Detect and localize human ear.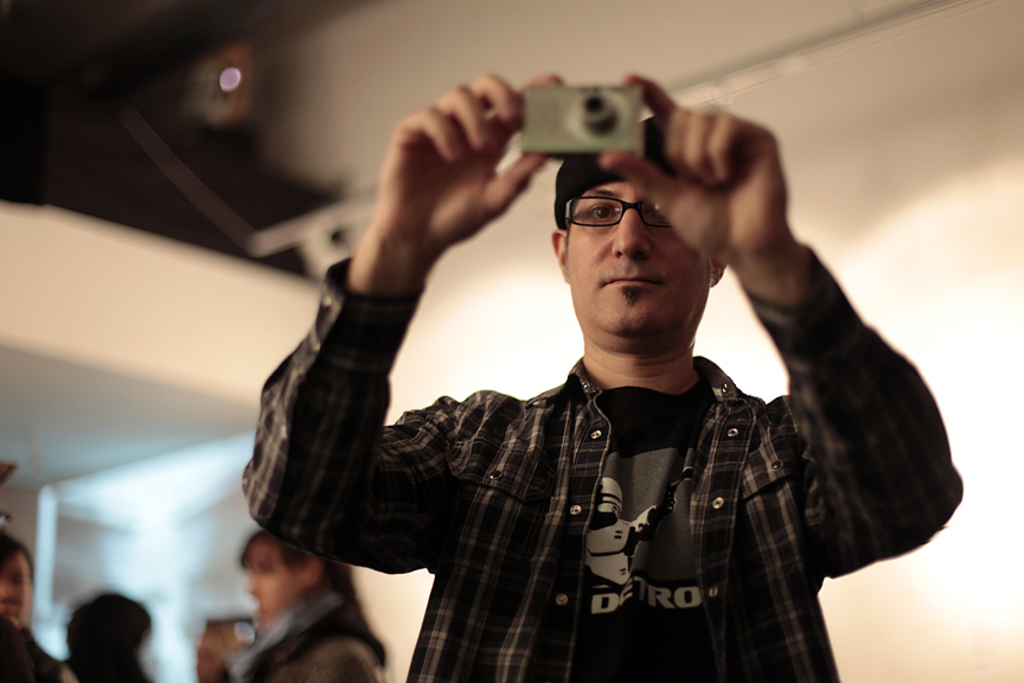
Localized at [x1=709, y1=257, x2=729, y2=285].
